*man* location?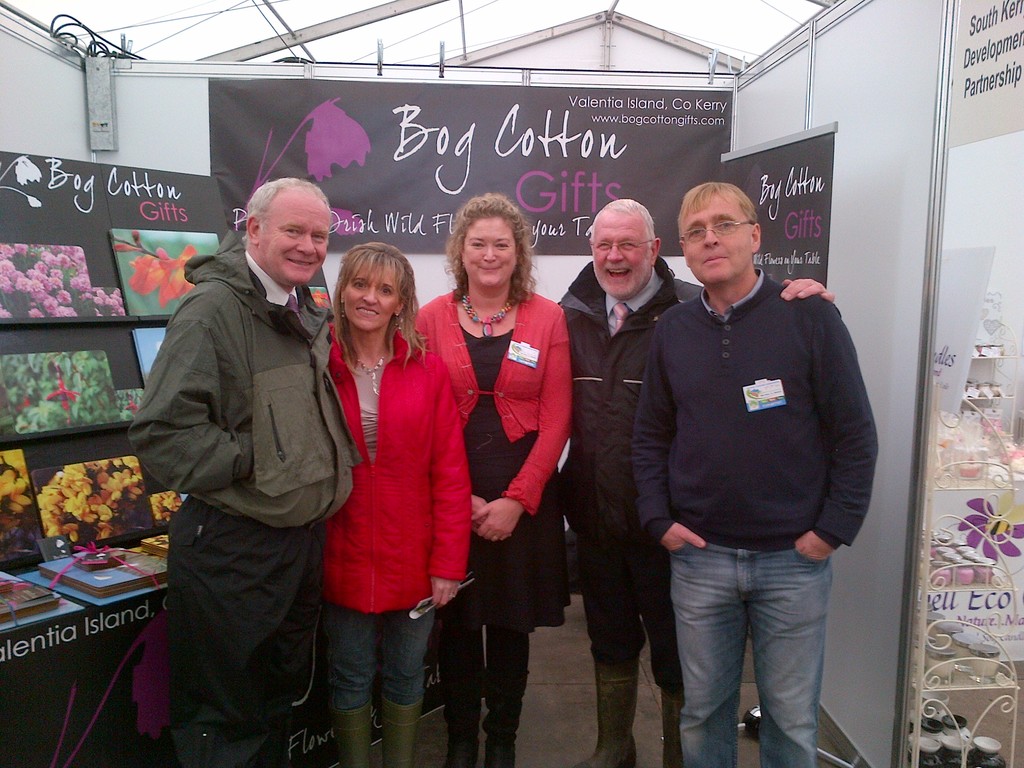
{"left": 550, "top": 197, "right": 838, "bottom": 767}
